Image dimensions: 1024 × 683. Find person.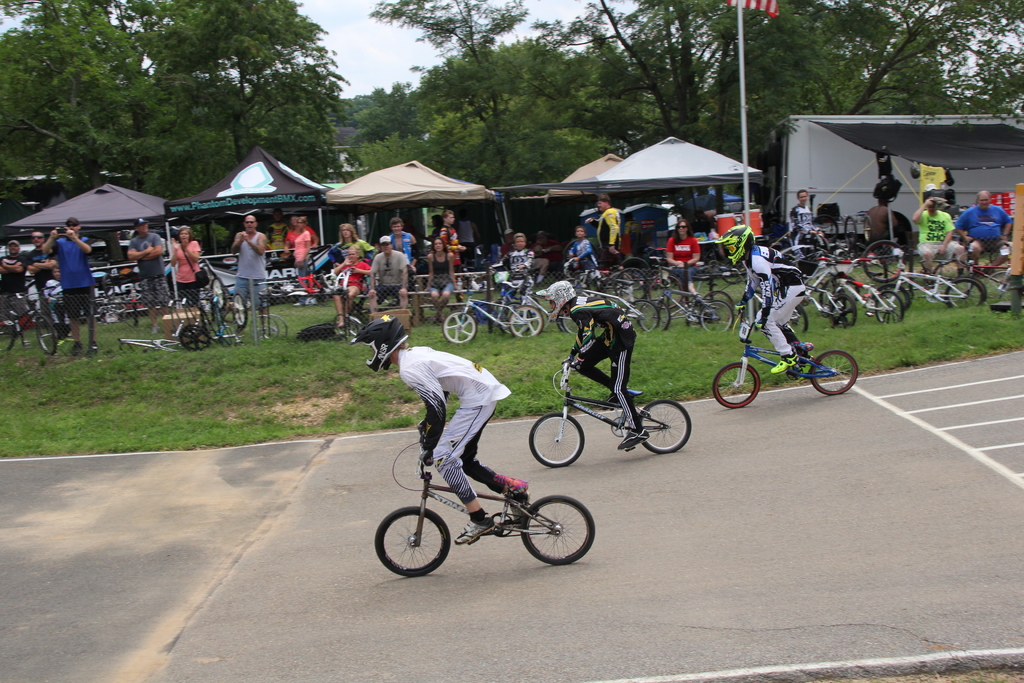
bbox(420, 239, 454, 318).
